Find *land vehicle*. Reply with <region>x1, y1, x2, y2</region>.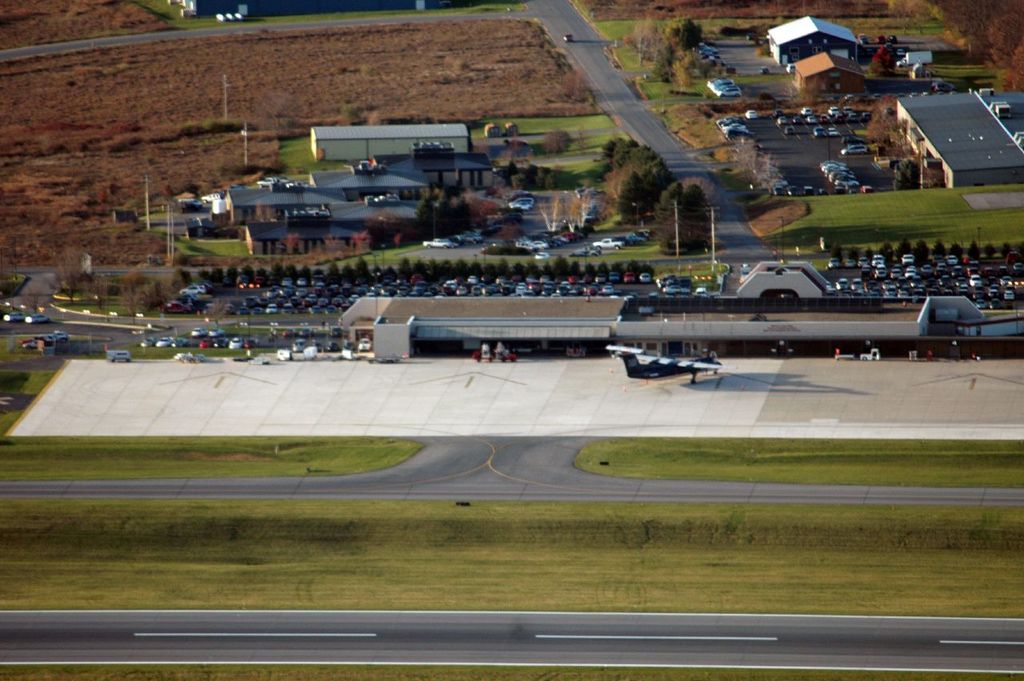
<region>810, 124, 828, 137</region>.
